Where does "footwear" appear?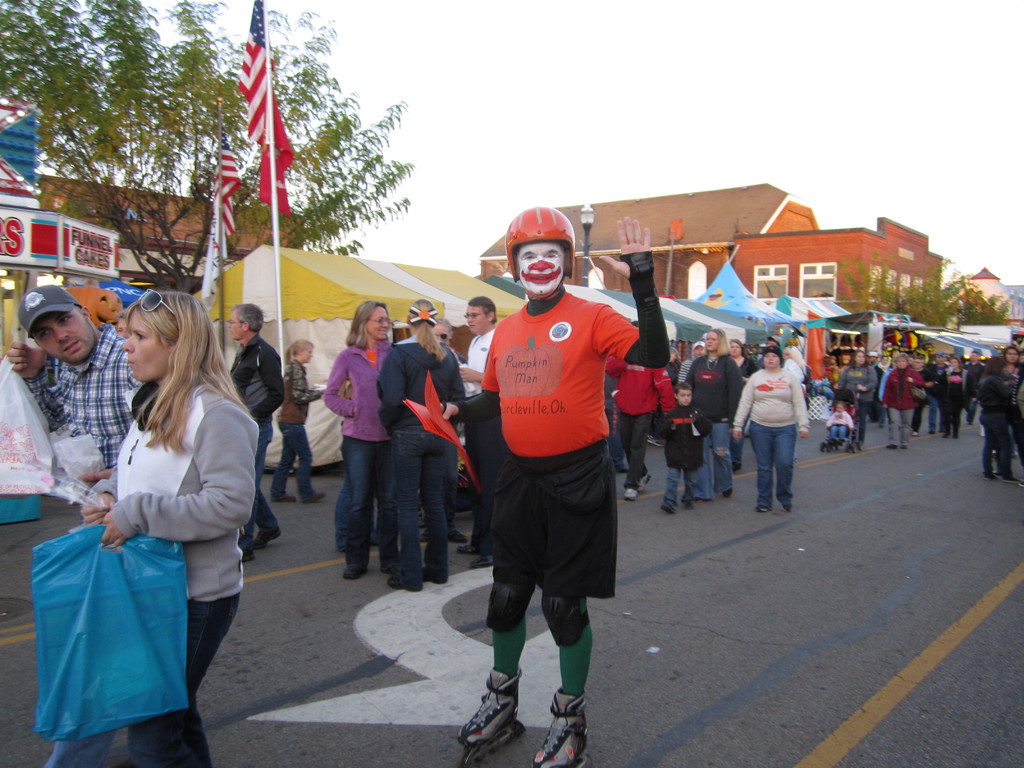
Appears at <box>622,487,639,499</box>.
